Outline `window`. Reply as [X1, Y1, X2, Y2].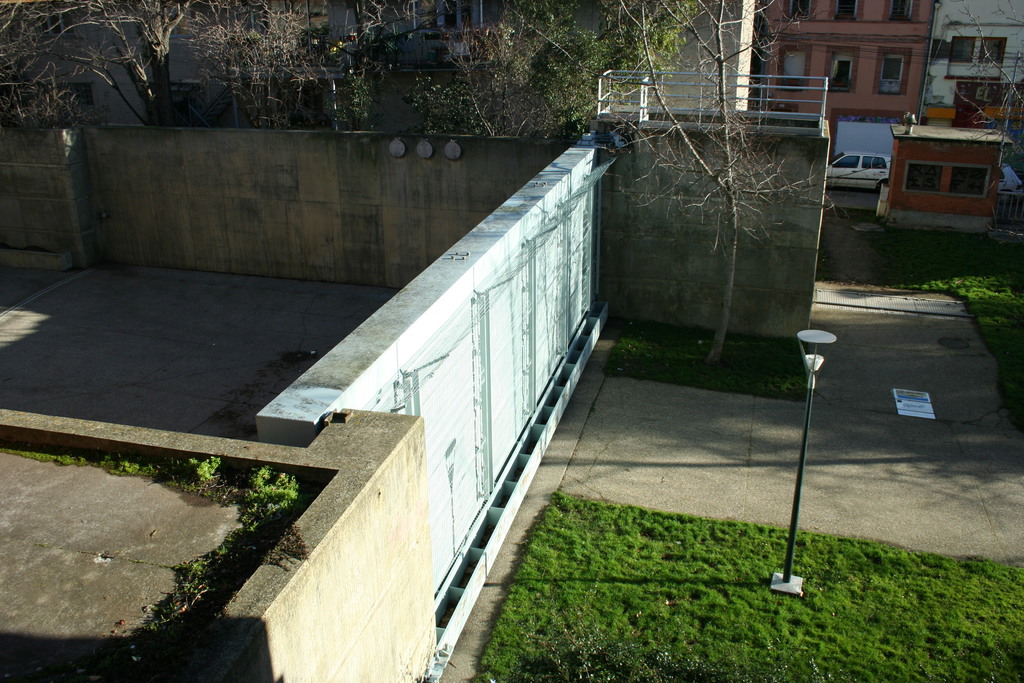
[822, 44, 857, 90].
